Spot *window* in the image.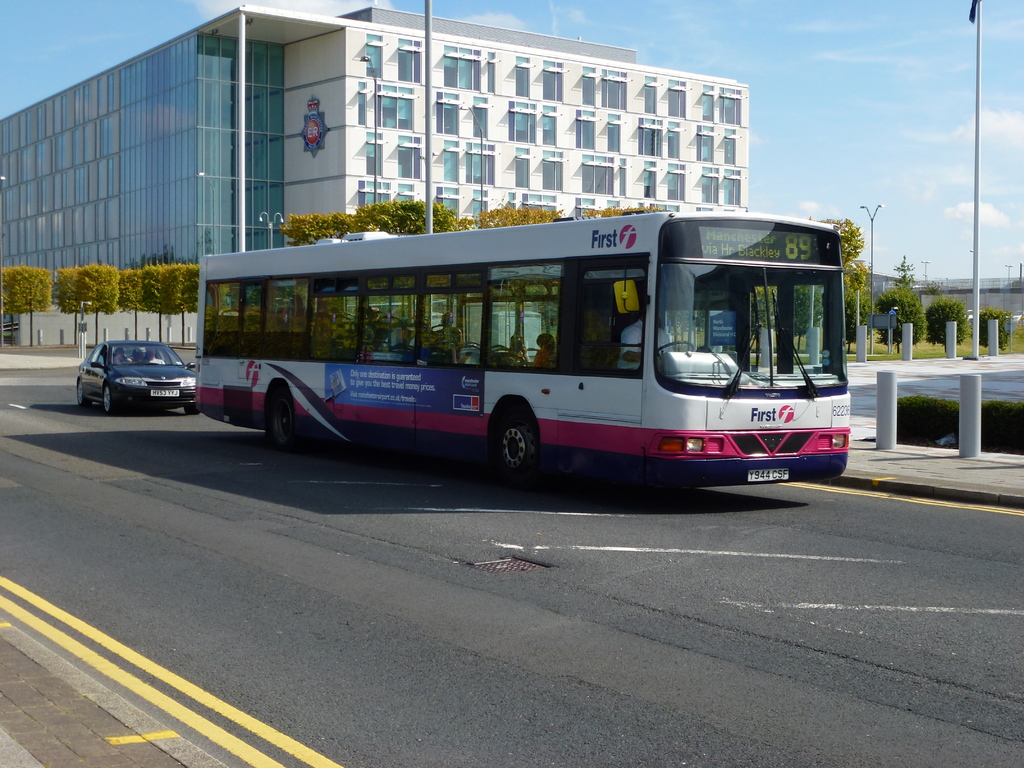
*window* found at bbox(515, 54, 529, 99).
